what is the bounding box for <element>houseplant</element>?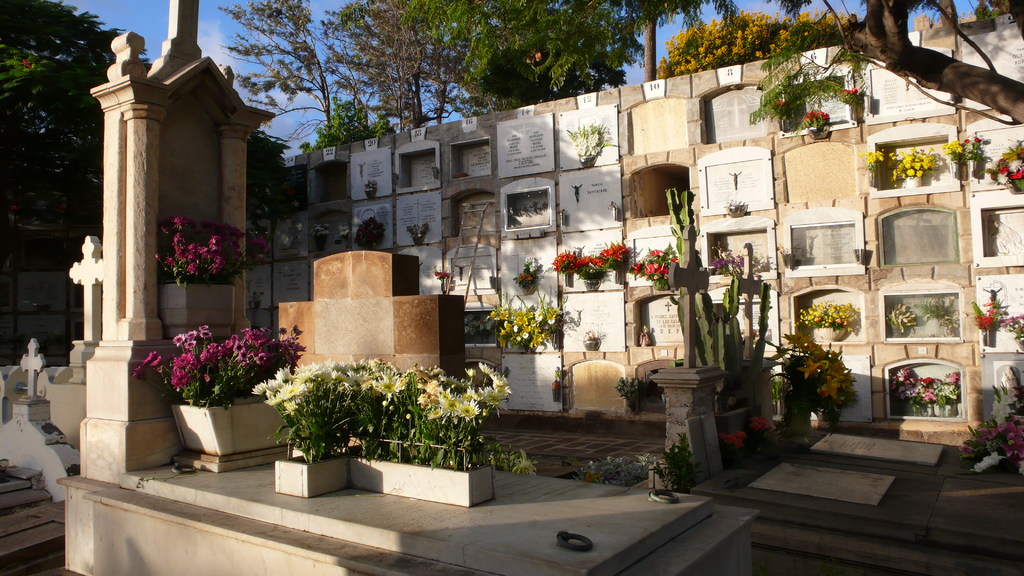
bbox=[545, 243, 631, 287].
